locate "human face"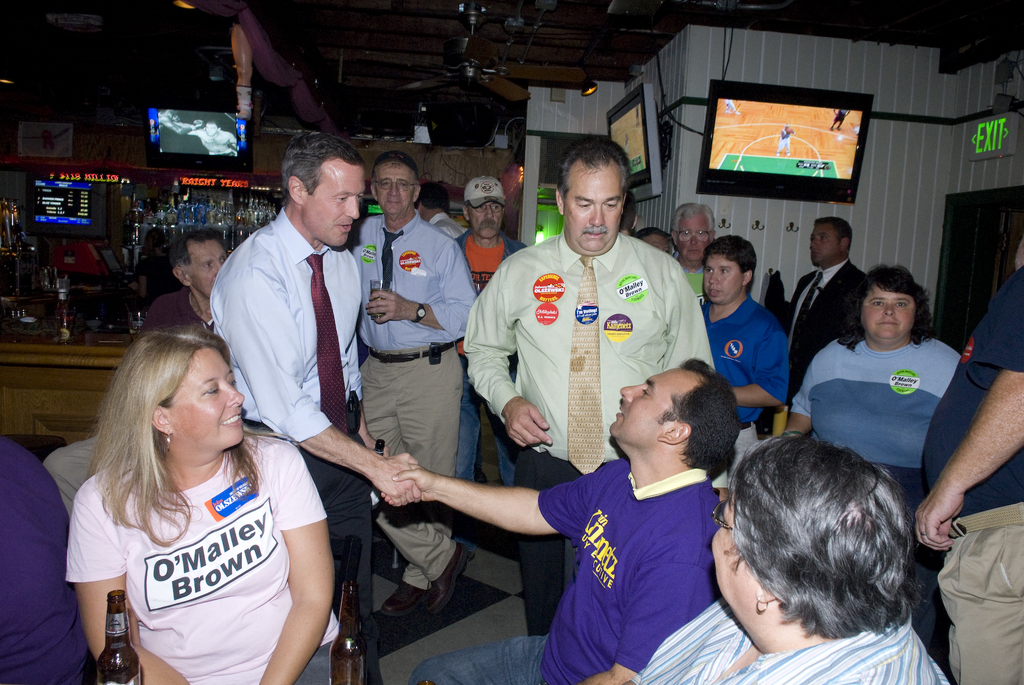
188 239 224 291
